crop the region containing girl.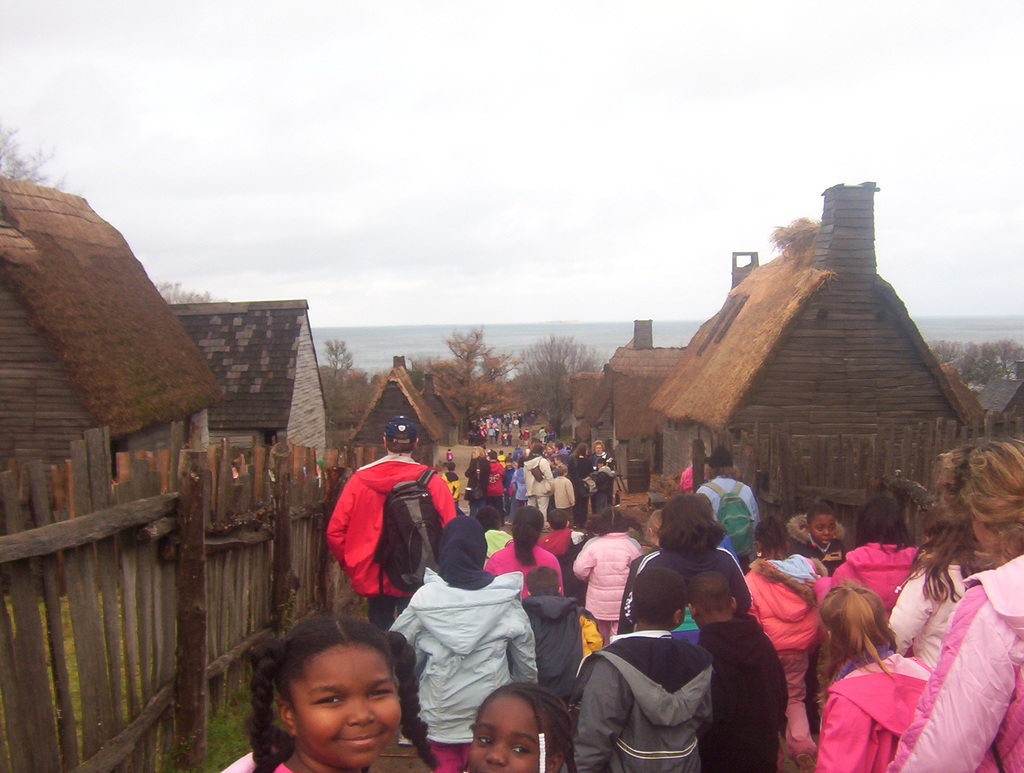
Crop region: x1=572, y1=507, x2=642, y2=647.
